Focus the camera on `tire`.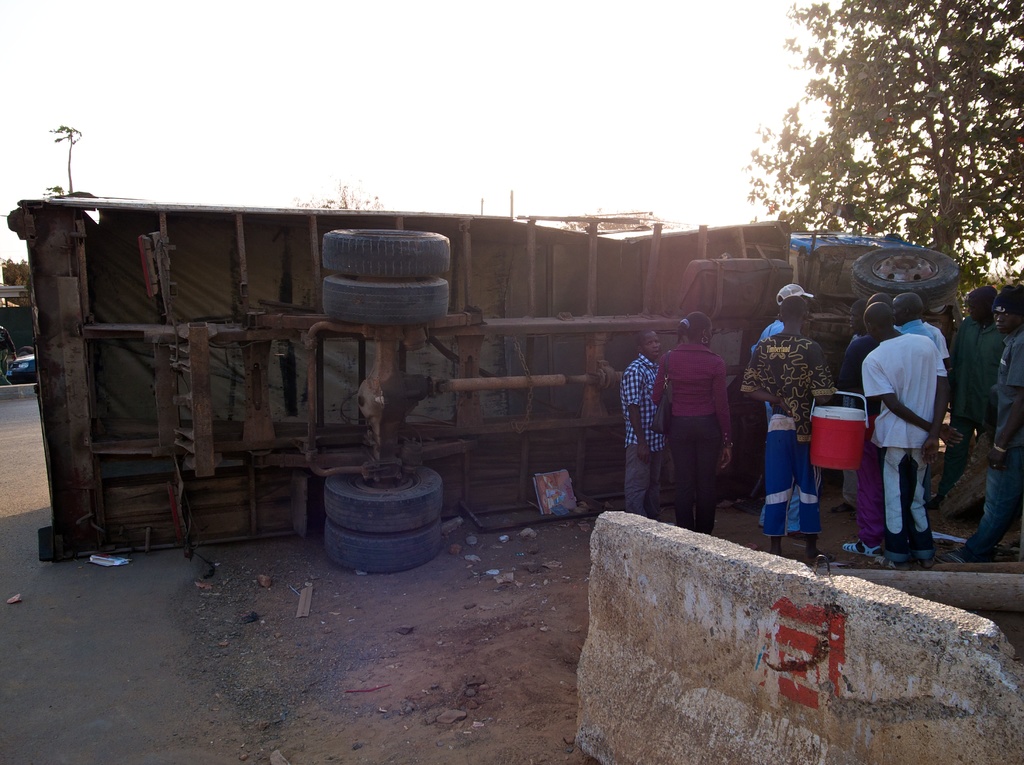
Focus region: select_region(851, 246, 960, 310).
